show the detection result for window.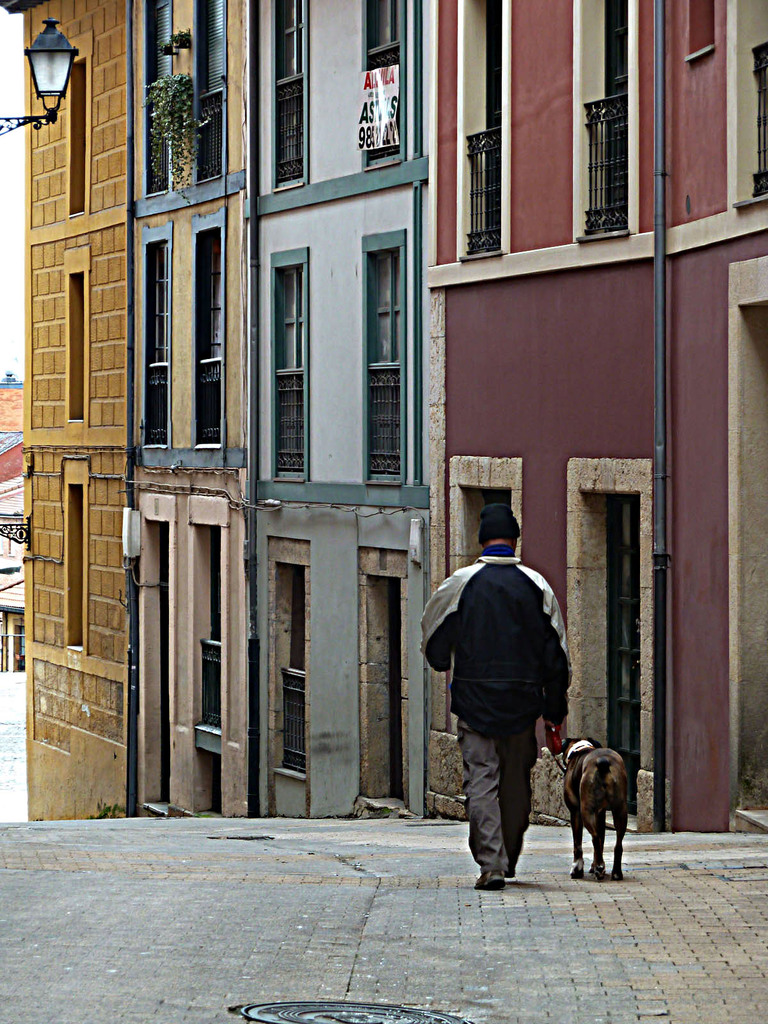
359, 232, 406, 483.
